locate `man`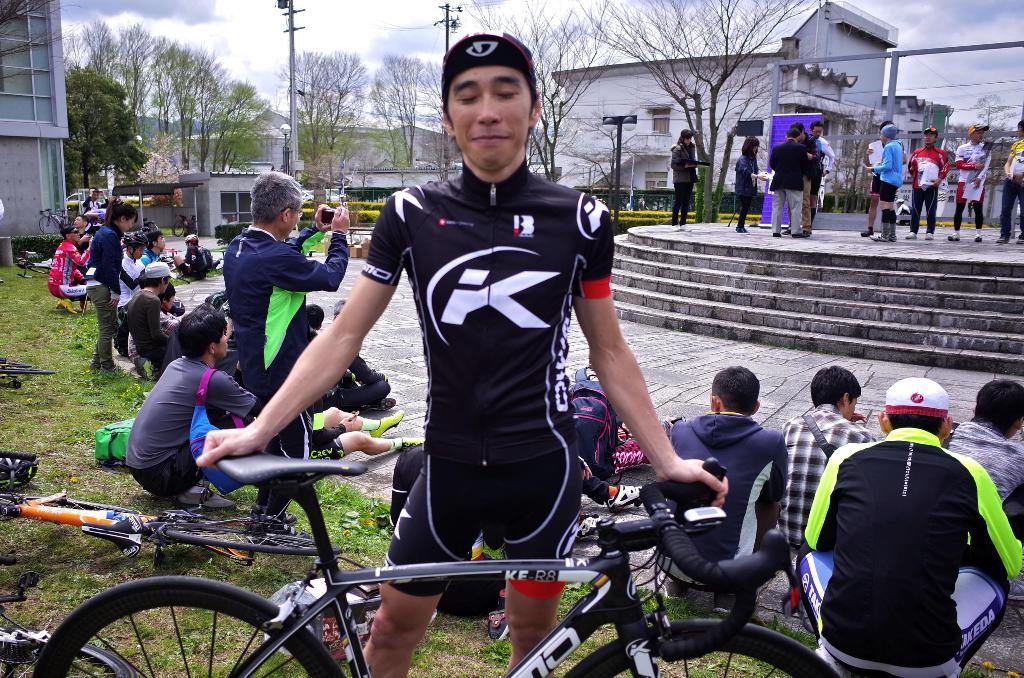
BBox(797, 378, 1003, 677)
